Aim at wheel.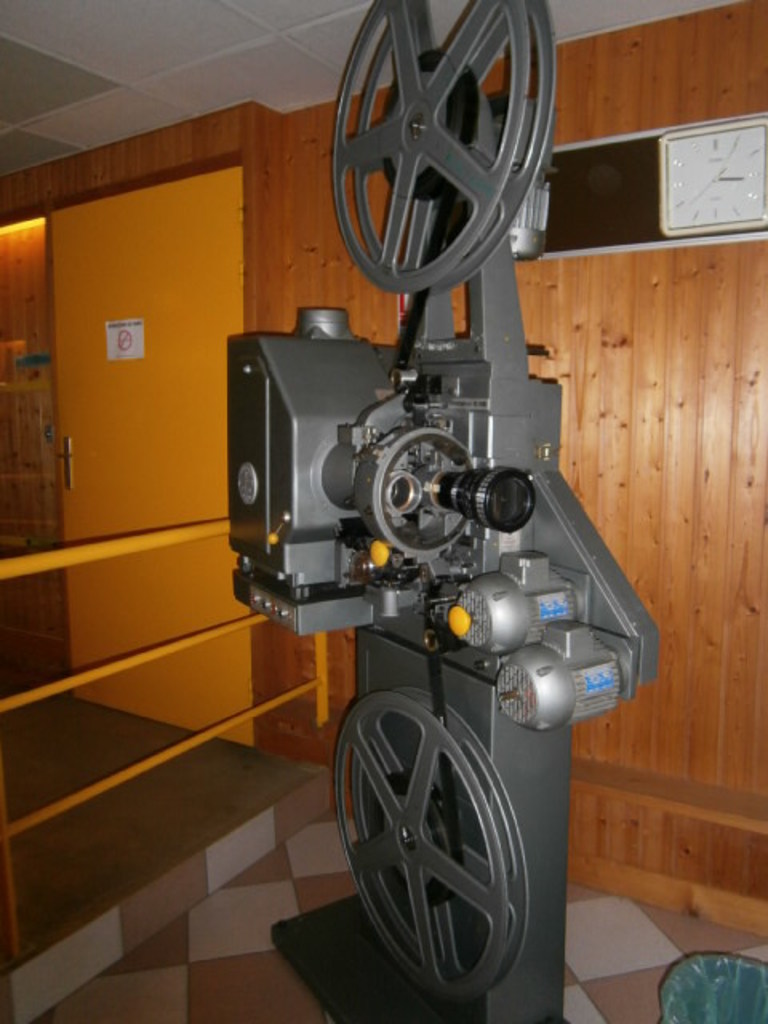
Aimed at box=[333, 688, 526, 1006].
